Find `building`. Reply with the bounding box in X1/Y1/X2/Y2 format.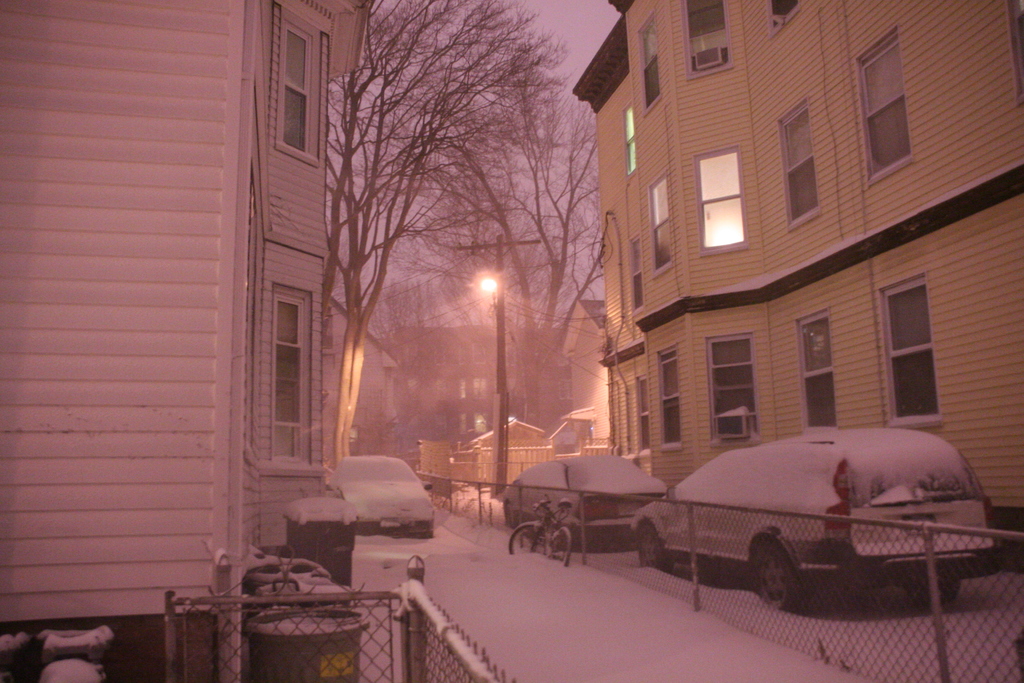
532/299/609/440.
